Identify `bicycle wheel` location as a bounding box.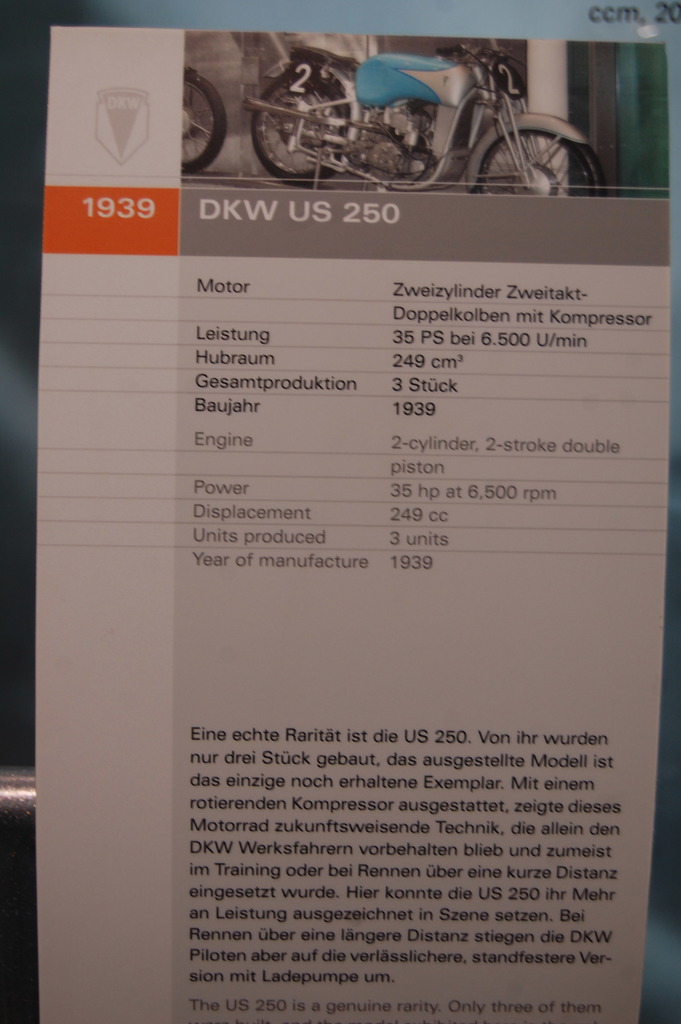
locate(250, 68, 349, 181).
